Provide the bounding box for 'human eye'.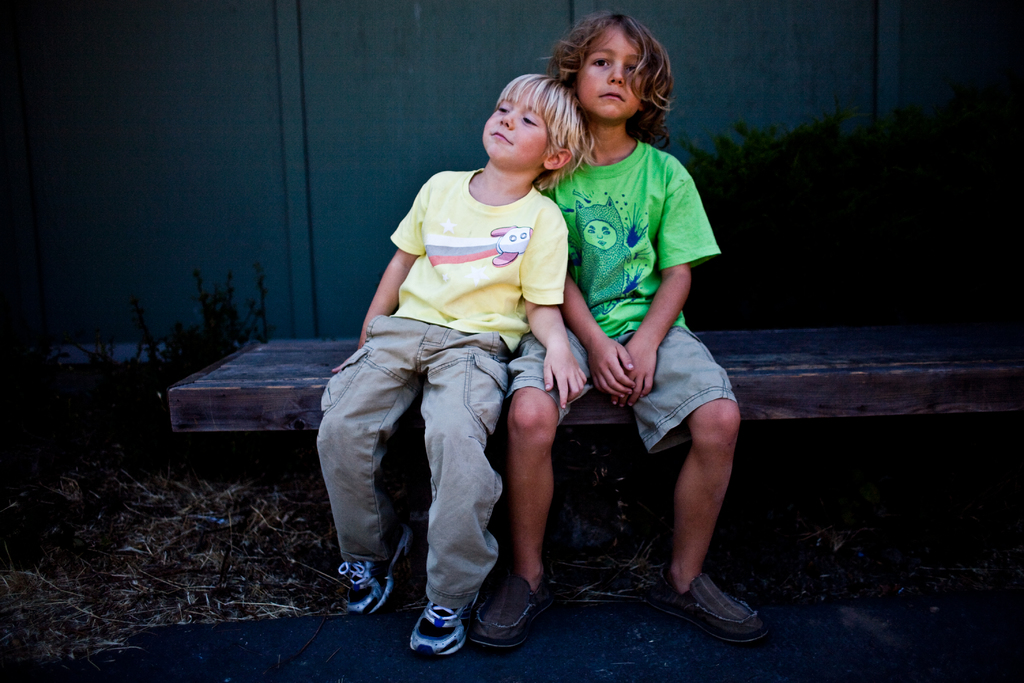
(523,114,540,127).
